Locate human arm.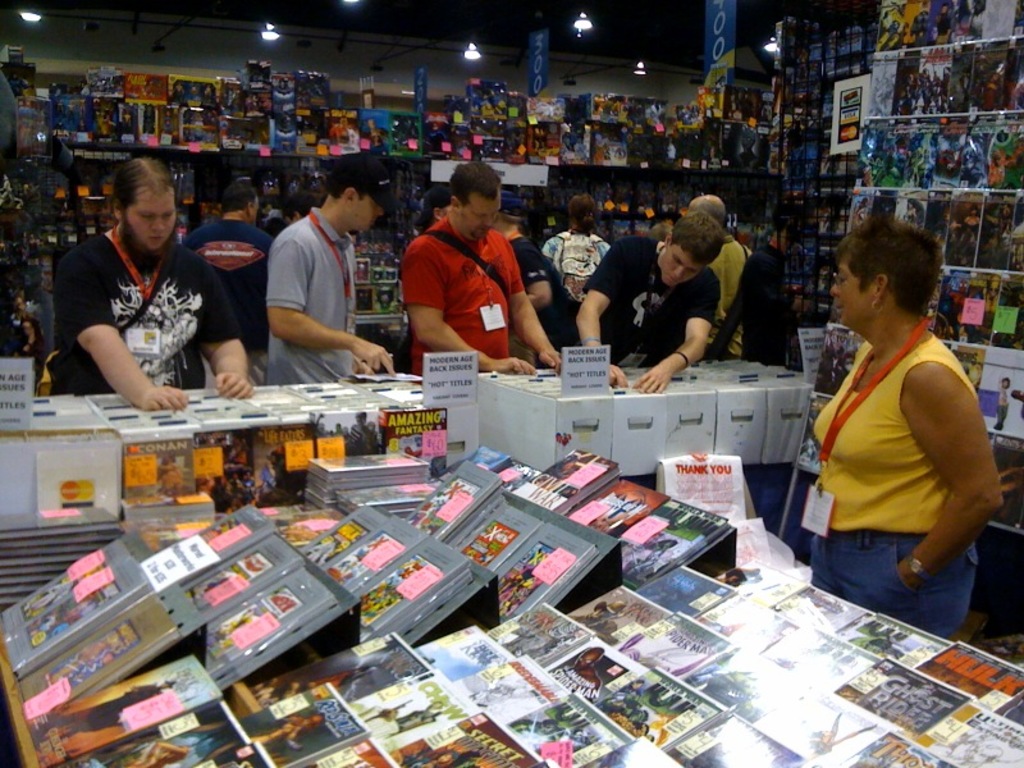
Bounding box: region(508, 243, 562, 367).
